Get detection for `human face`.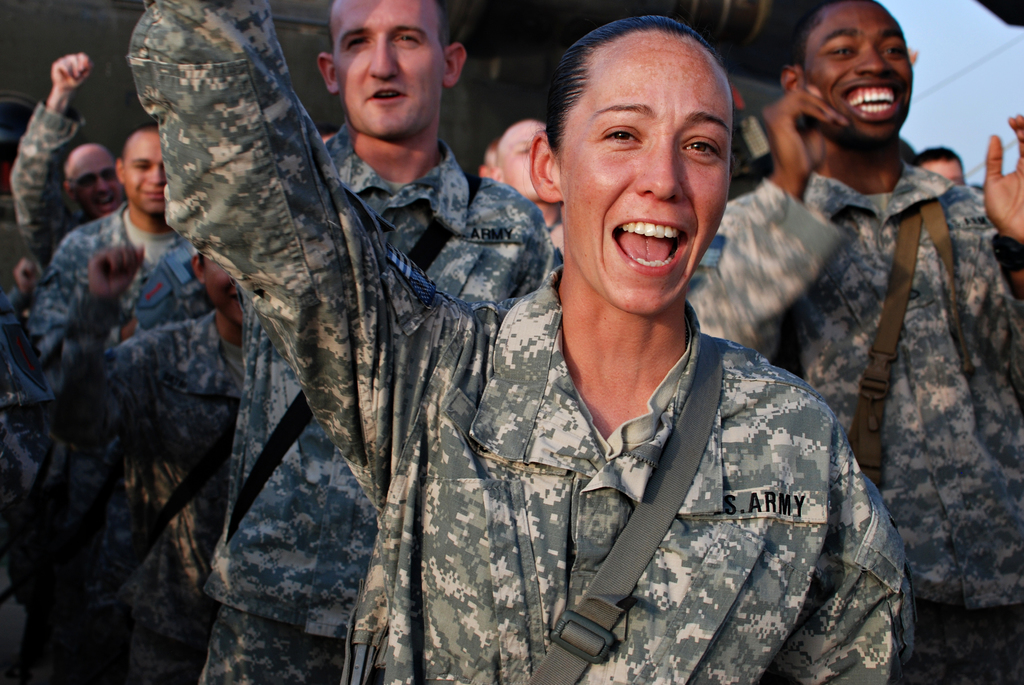
Detection: locate(122, 131, 165, 210).
